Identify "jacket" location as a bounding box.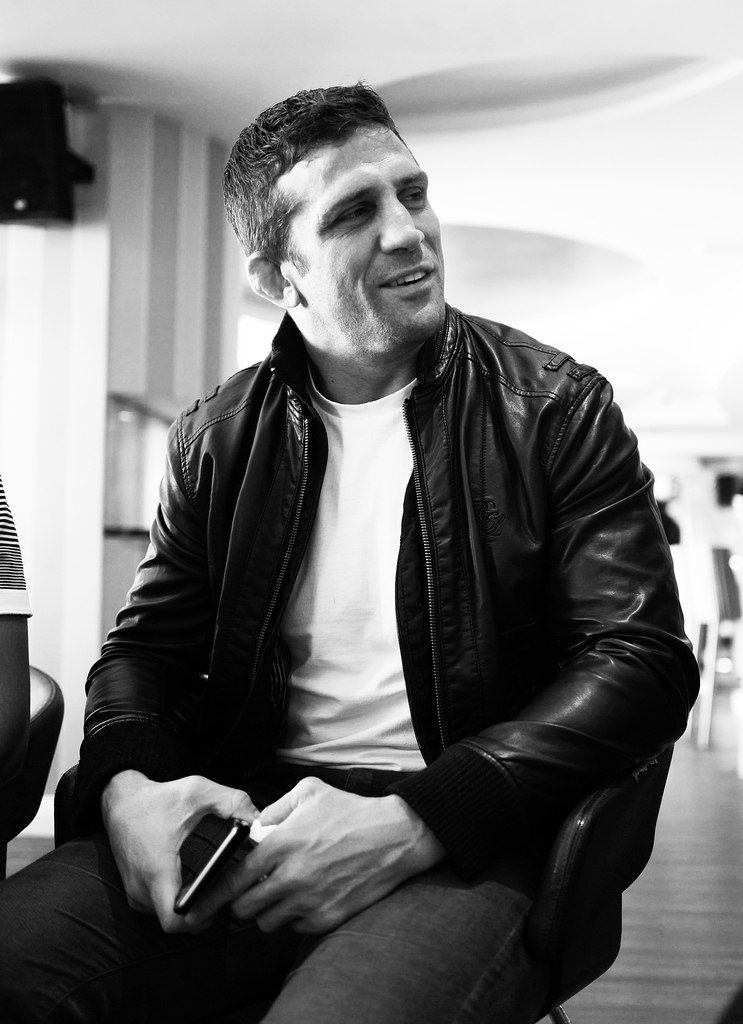
{"left": 74, "top": 285, "right": 730, "bottom": 960}.
